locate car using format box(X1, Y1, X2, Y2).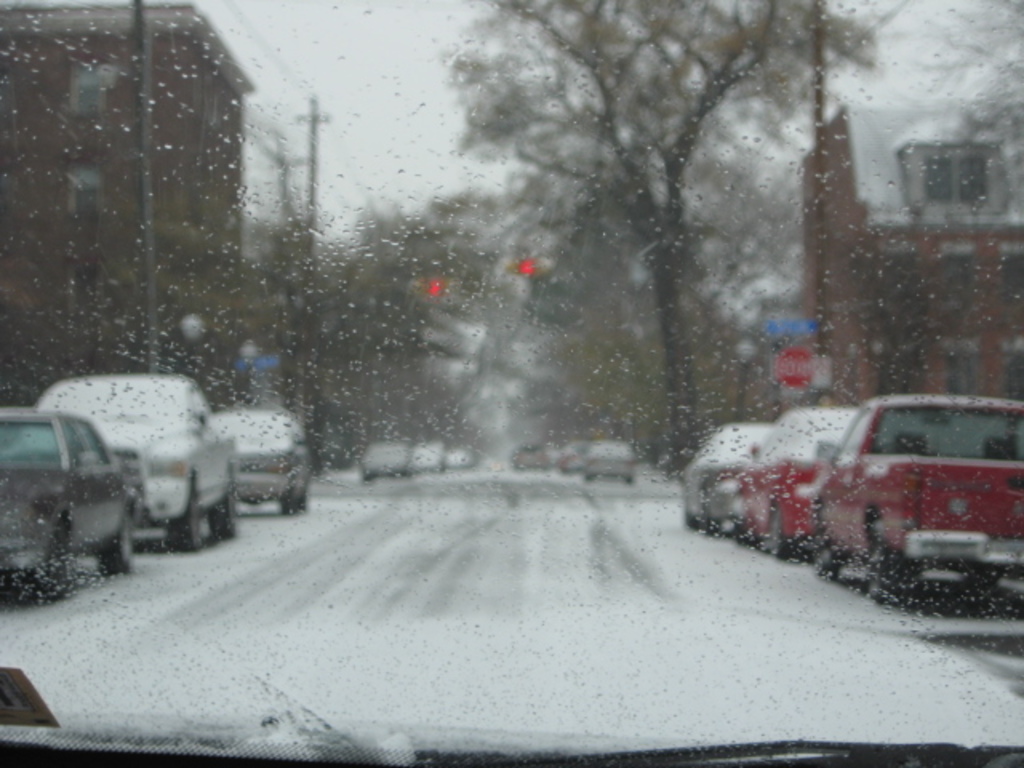
box(691, 413, 771, 534).
